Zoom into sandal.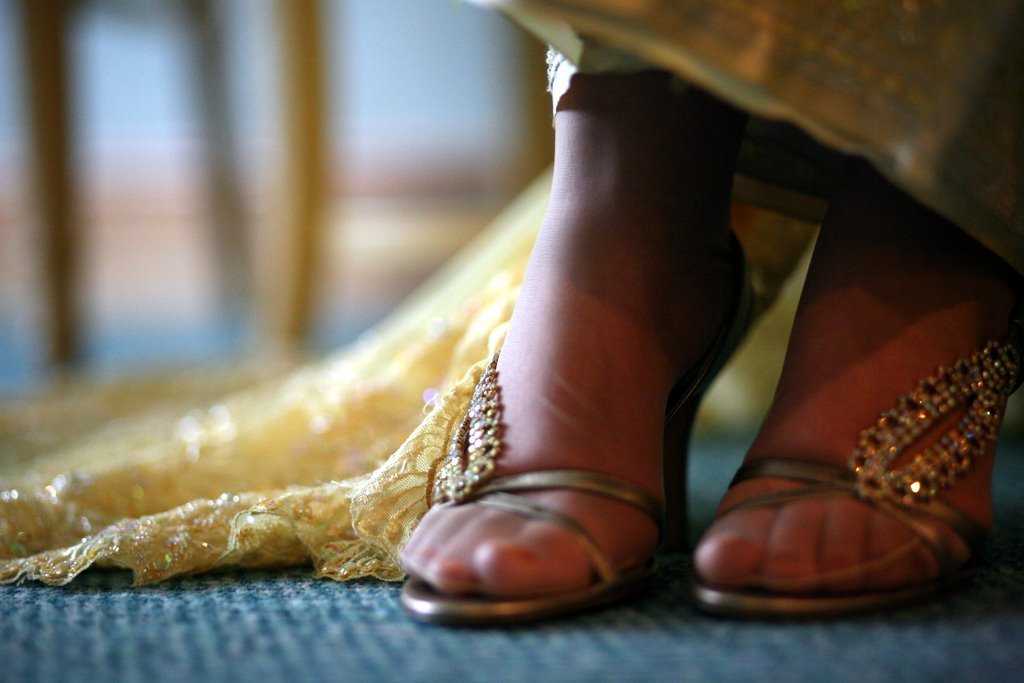
Zoom target: box(694, 455, 1000, 615).
